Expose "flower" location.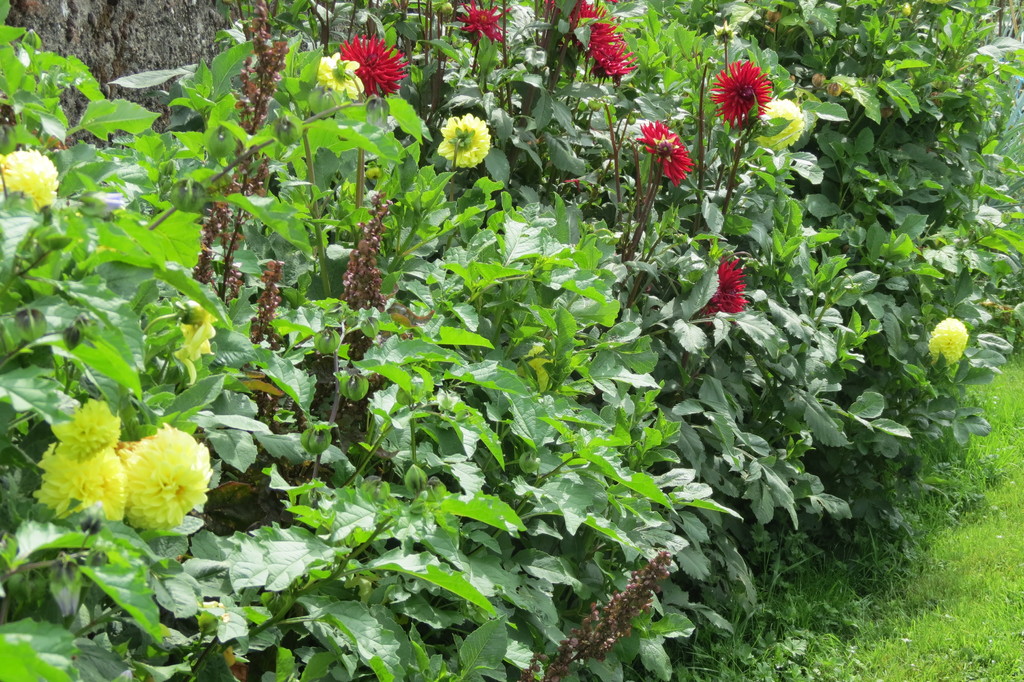
Exposed at 542,0,617,52.
